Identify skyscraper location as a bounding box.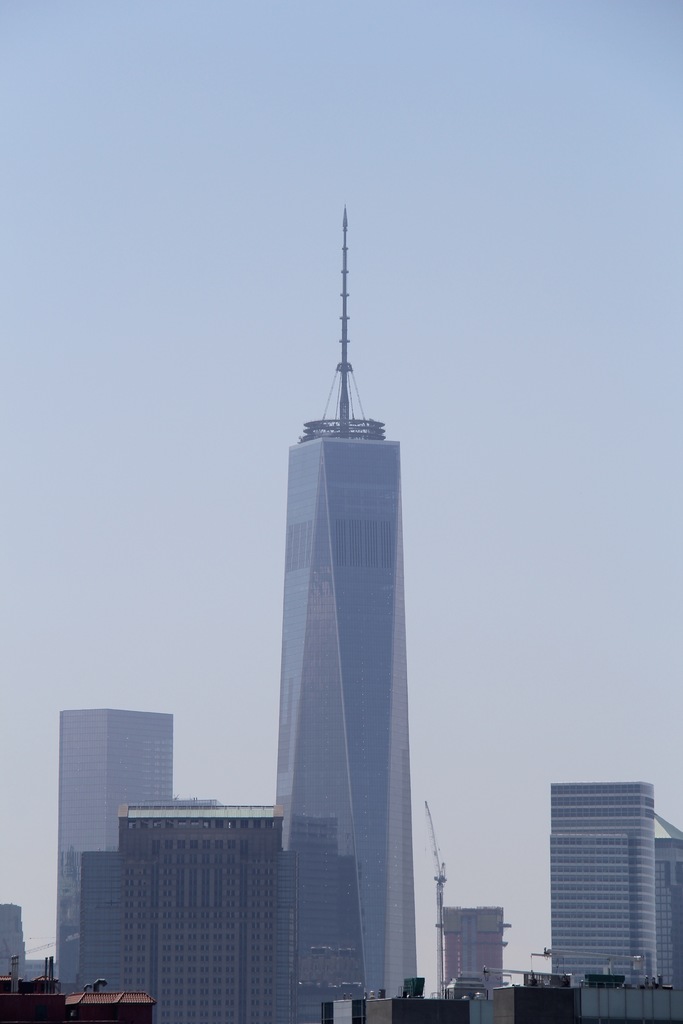
272,208,421,1004.
